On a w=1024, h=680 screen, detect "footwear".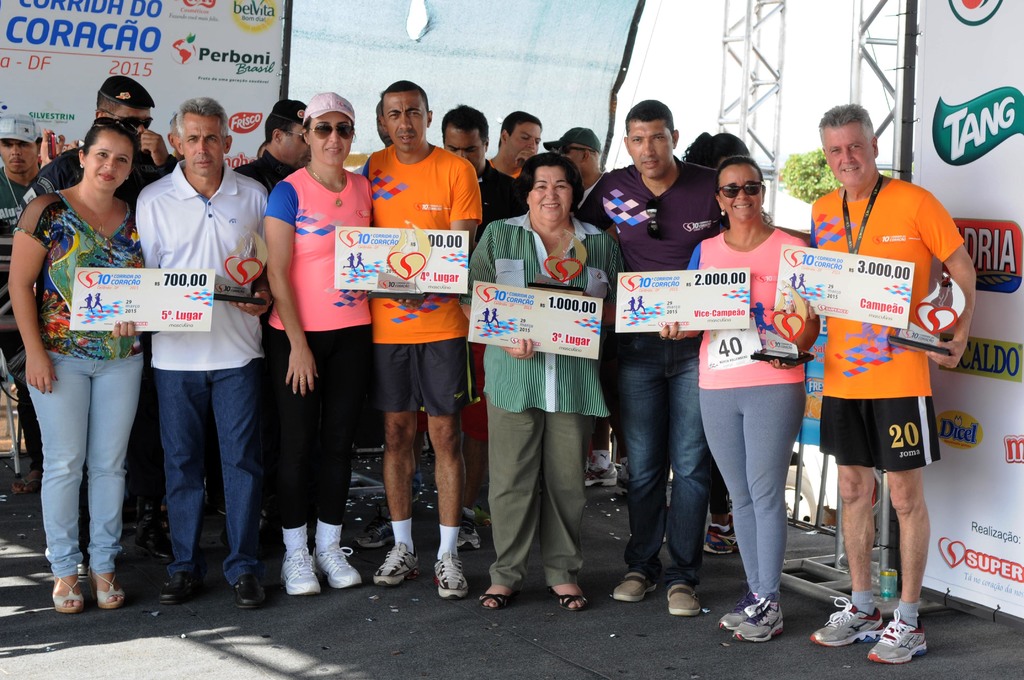
<box>5,469,43,494</box>.
